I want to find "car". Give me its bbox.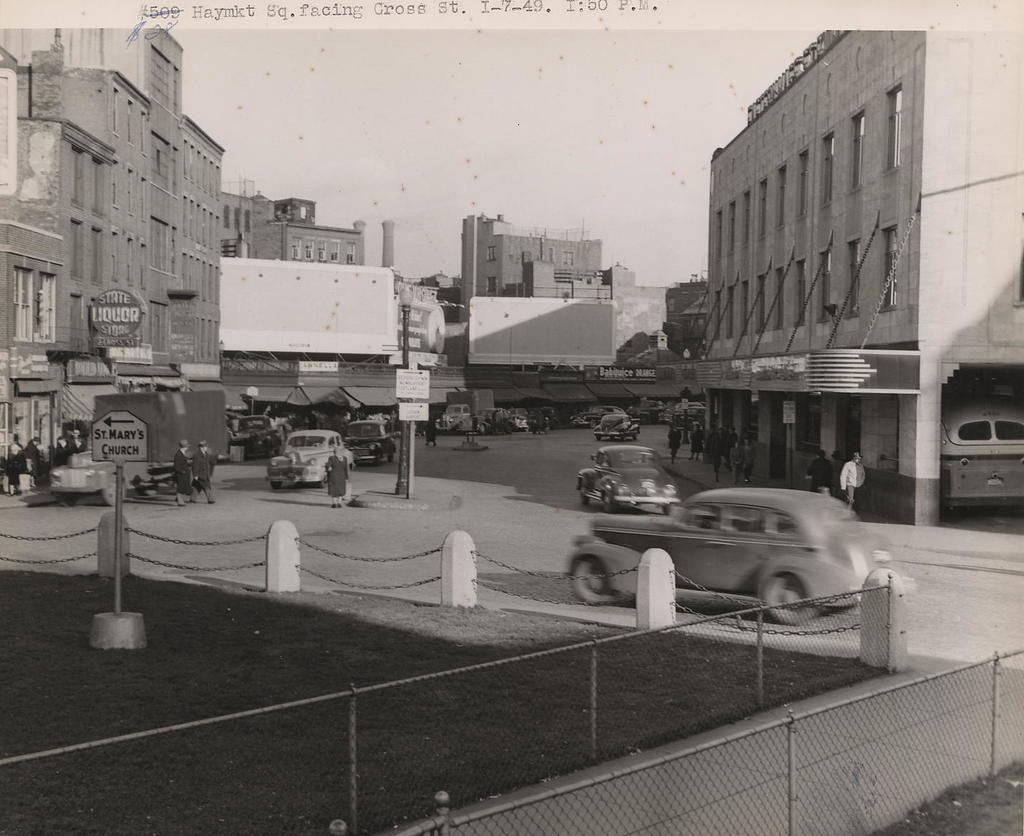
pyautogui.locateOnScreen(576, 443, 682, 516).
